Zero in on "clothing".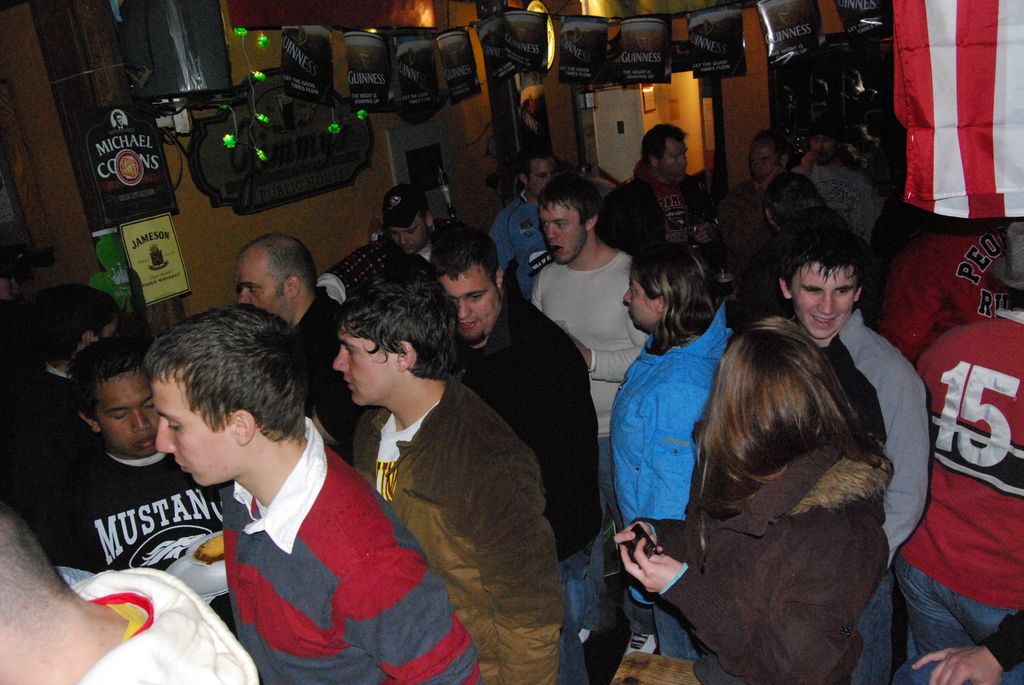
Zeroed in: box=[0, 352, 84, 551].
